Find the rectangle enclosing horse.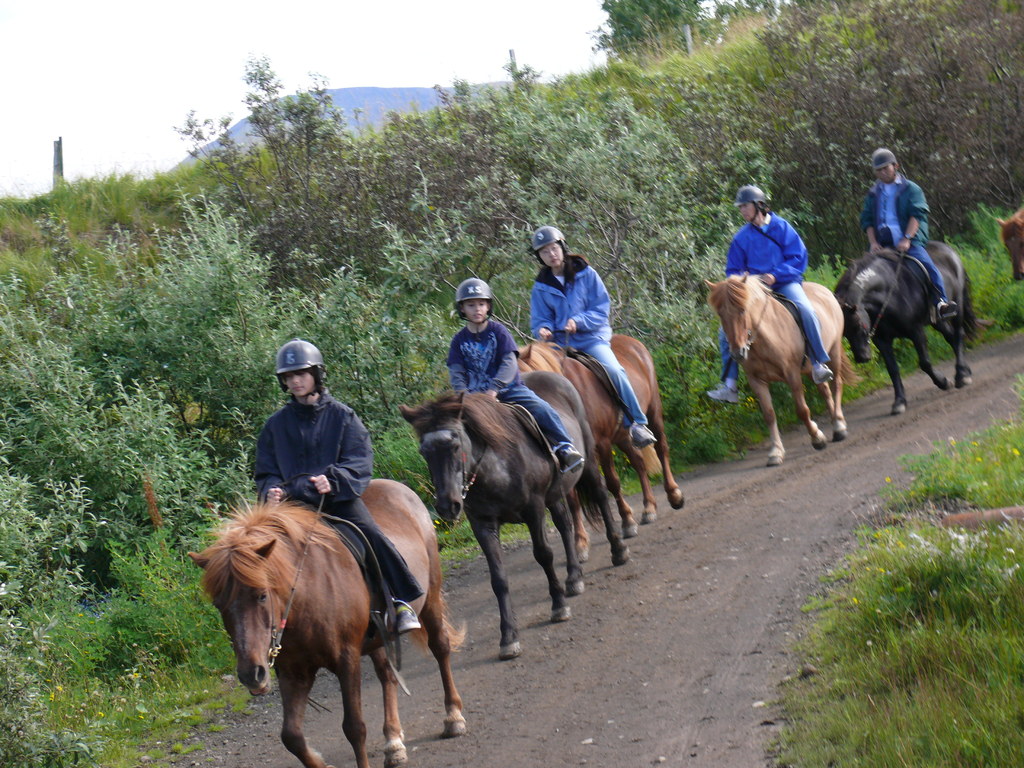
(x1=515, y1=332, x2=684, y2=563).
